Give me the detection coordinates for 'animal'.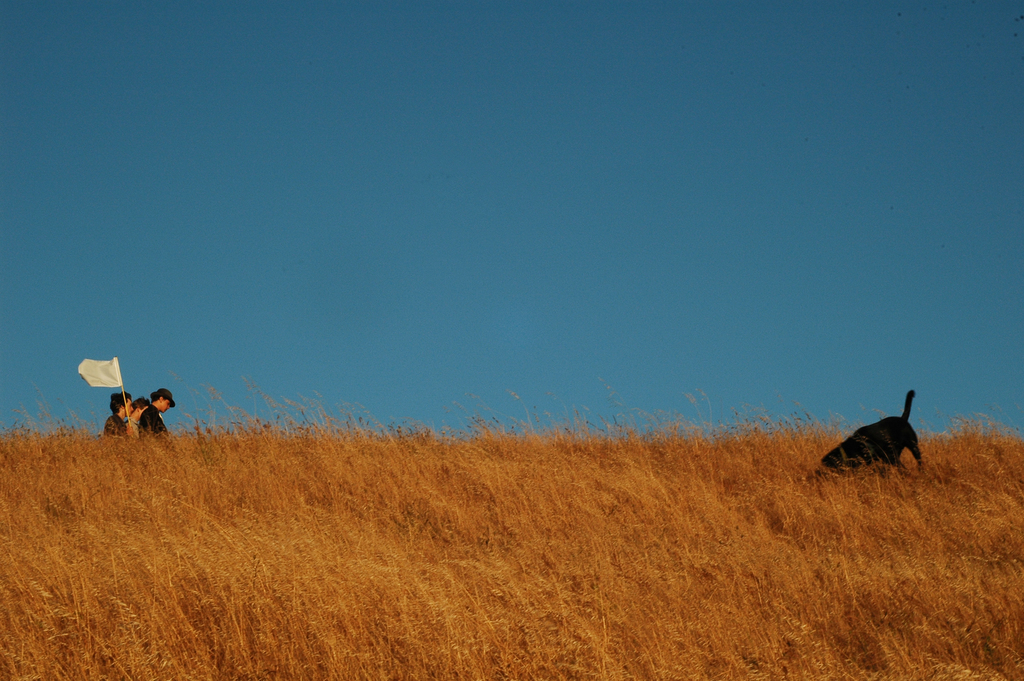
locate(819, 388, 924, 471).
